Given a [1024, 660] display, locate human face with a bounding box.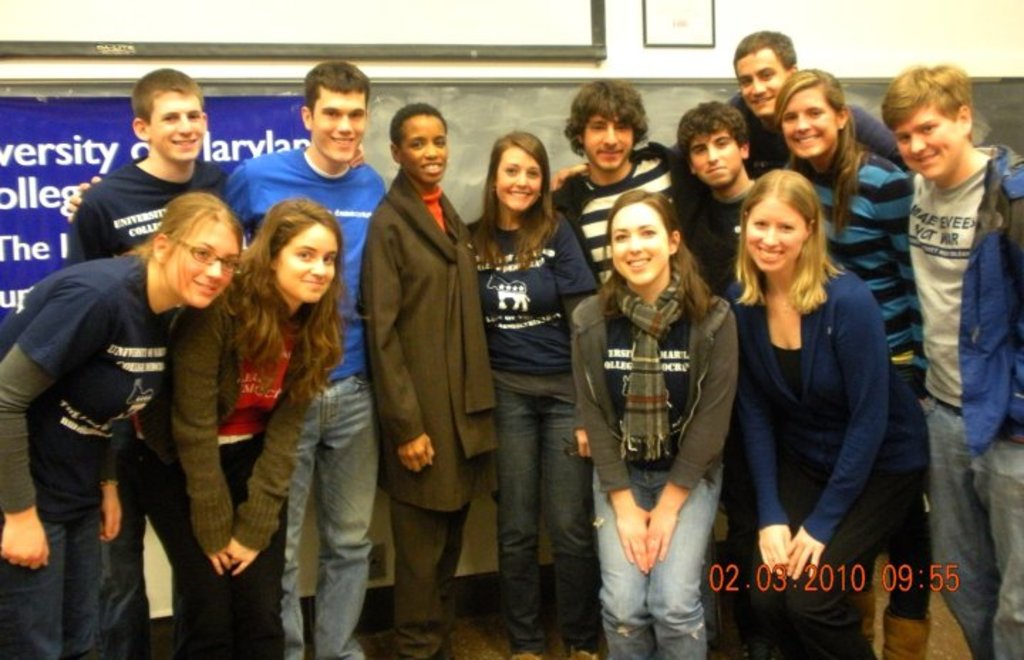
Located: rect(607, 201, 671, 284).
